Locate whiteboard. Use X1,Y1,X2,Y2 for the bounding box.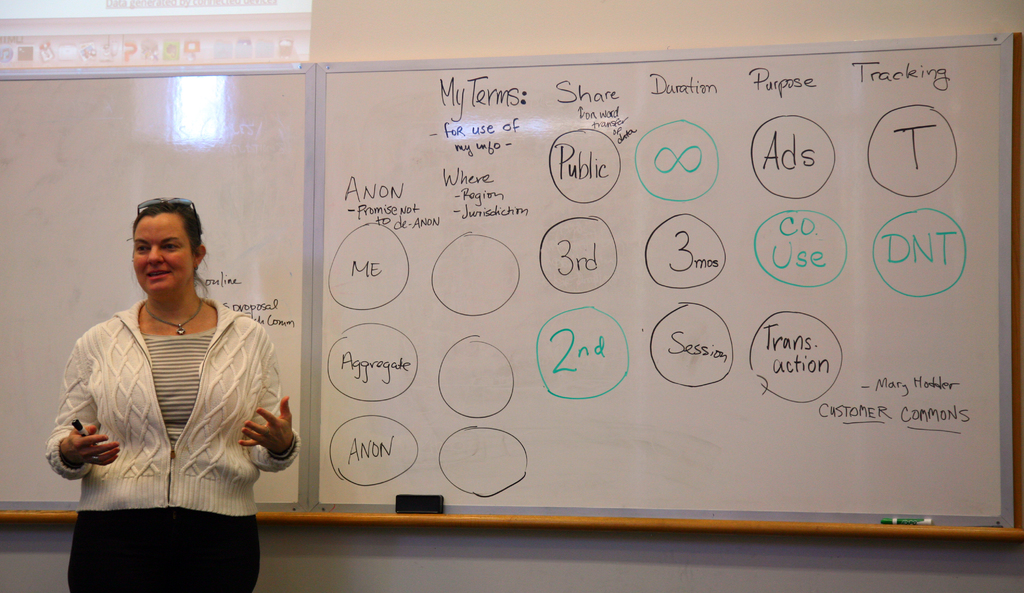
310,33,1018,530.
